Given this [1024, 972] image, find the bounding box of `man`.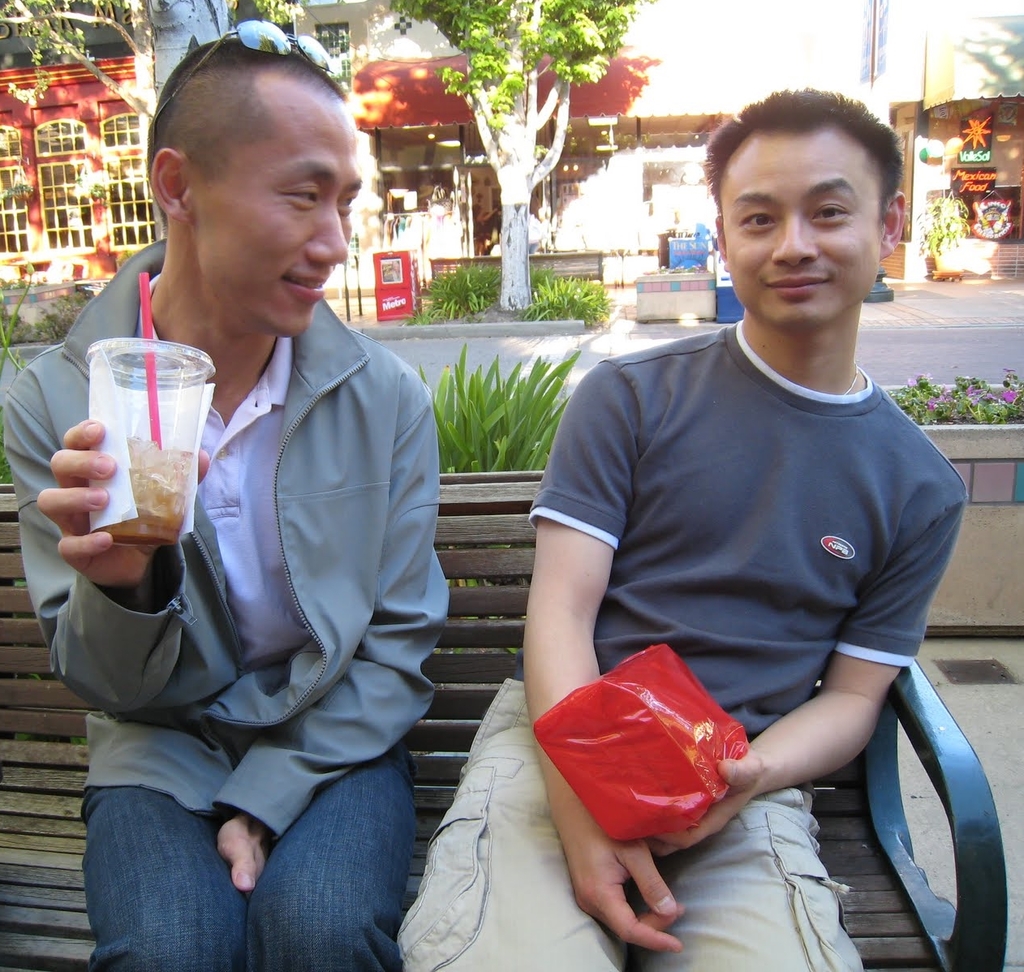
(390,84,970,971).
